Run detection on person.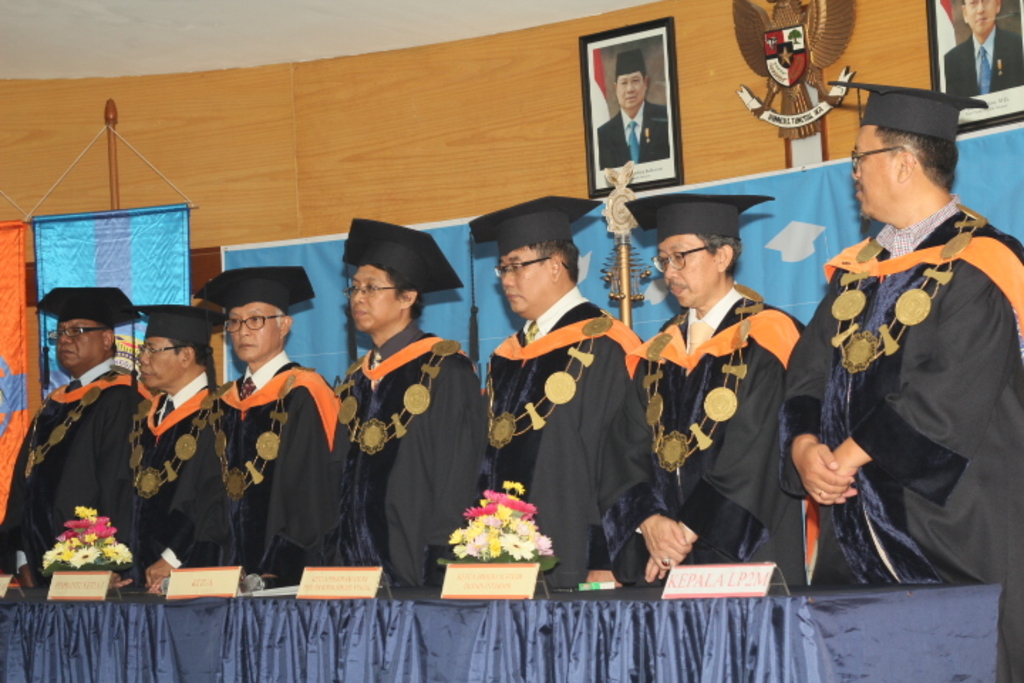
Result: select_region(806, 88, 1010, 593).
